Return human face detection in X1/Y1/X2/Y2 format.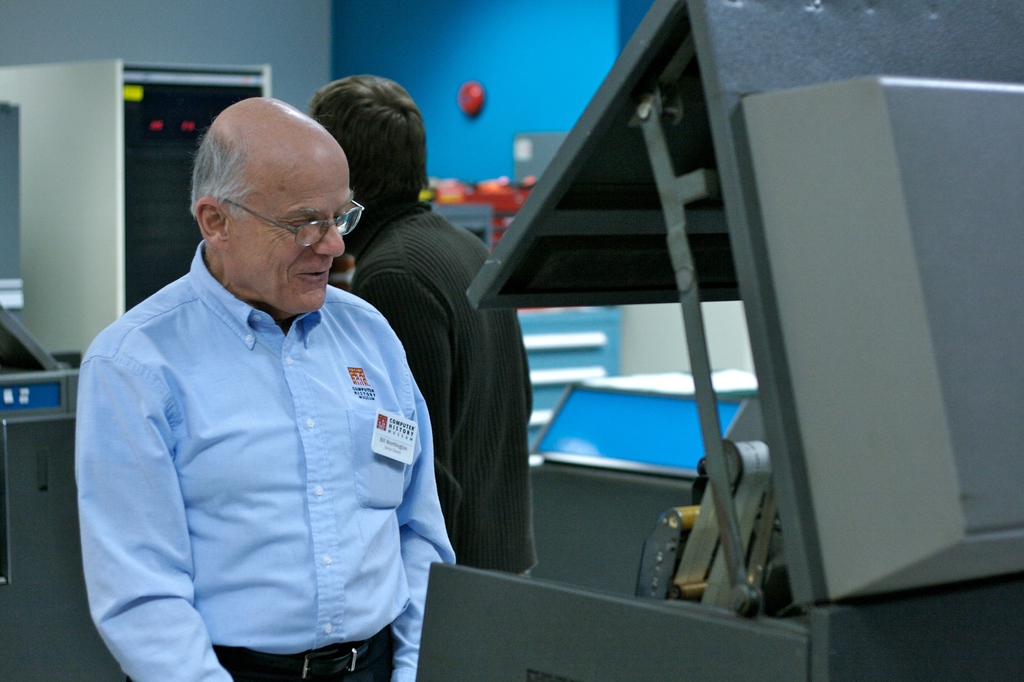
227/143/355/313.
